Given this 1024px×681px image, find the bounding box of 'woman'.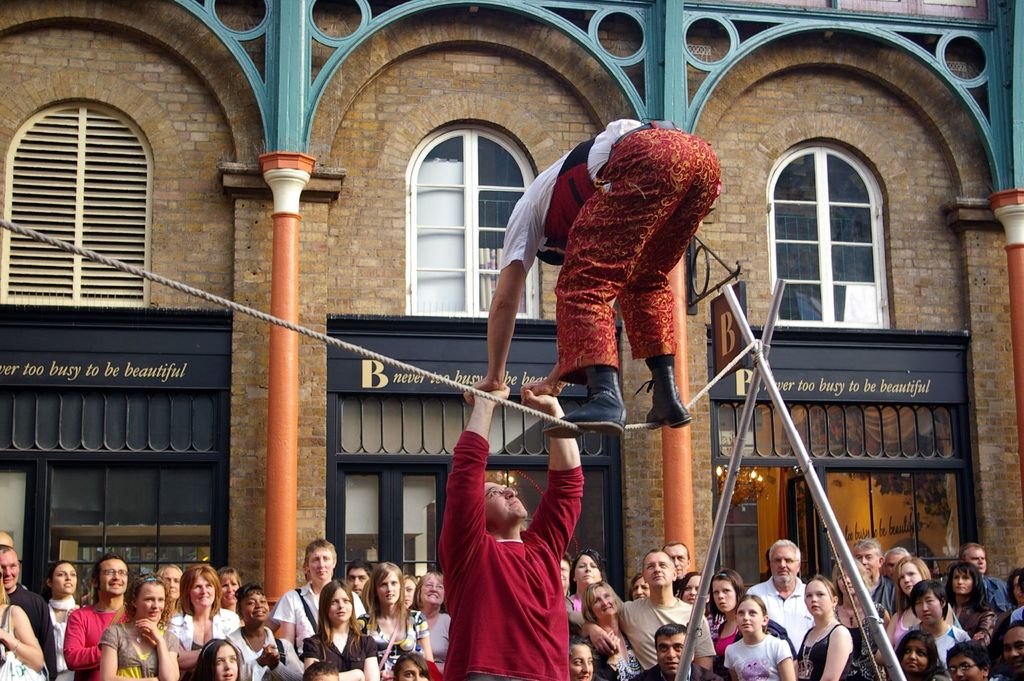
BBox(829, 559, 891, 680).
